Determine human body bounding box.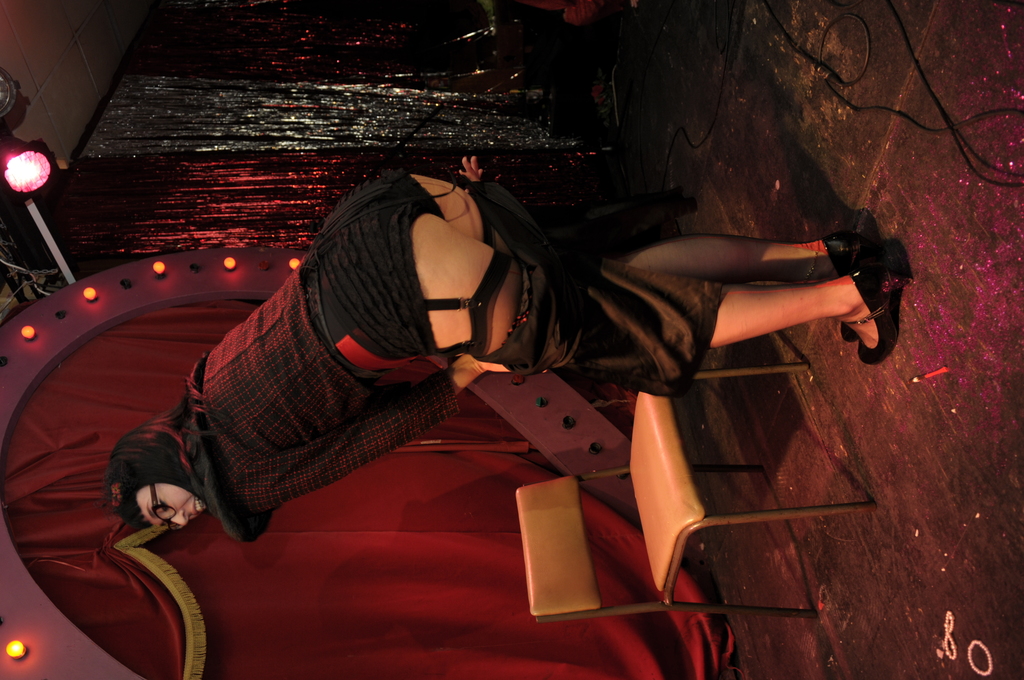
Determined: rect(33, 140, 908, 615).
